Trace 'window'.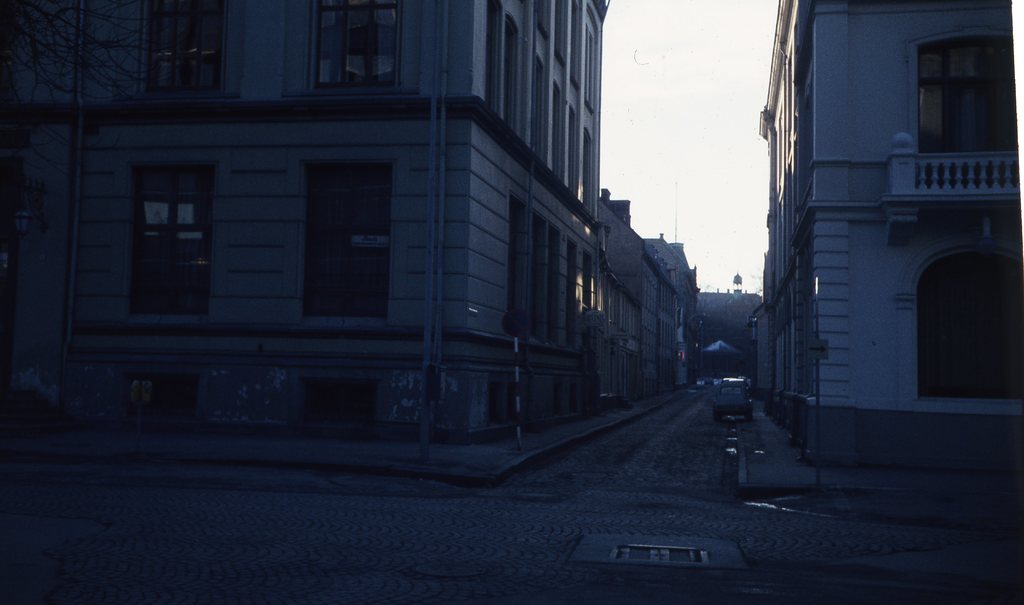
Traced to x1=143 y1=0 x2=225 y2=90.
